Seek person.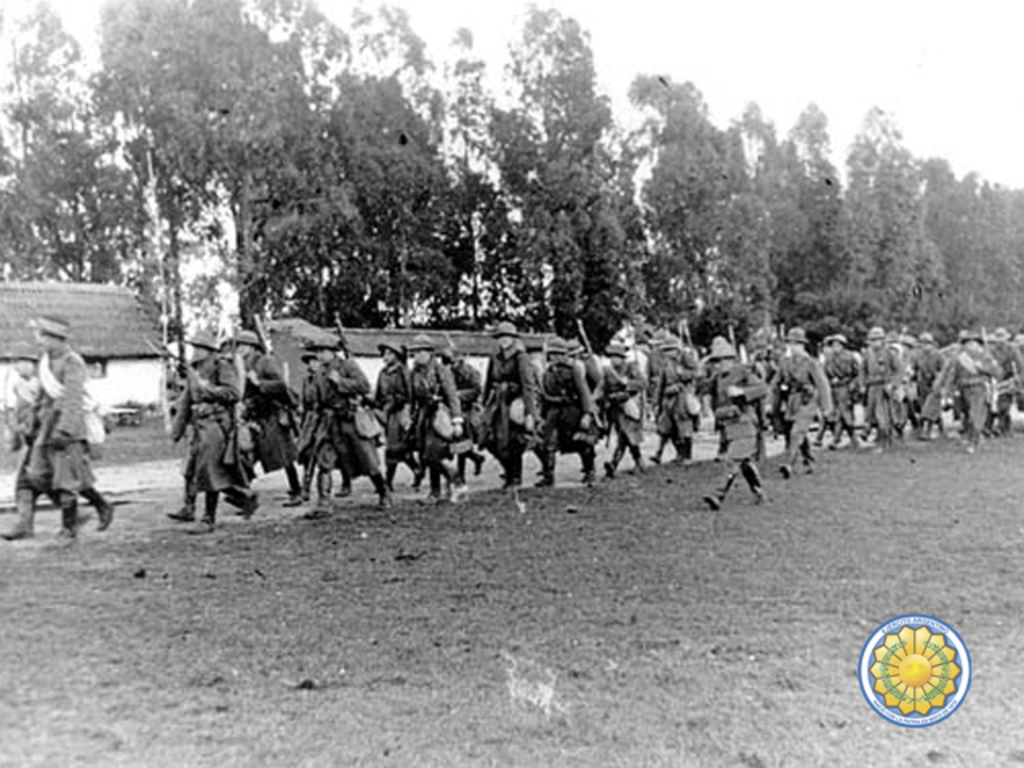
BBox(701, 344, 770, 514).
